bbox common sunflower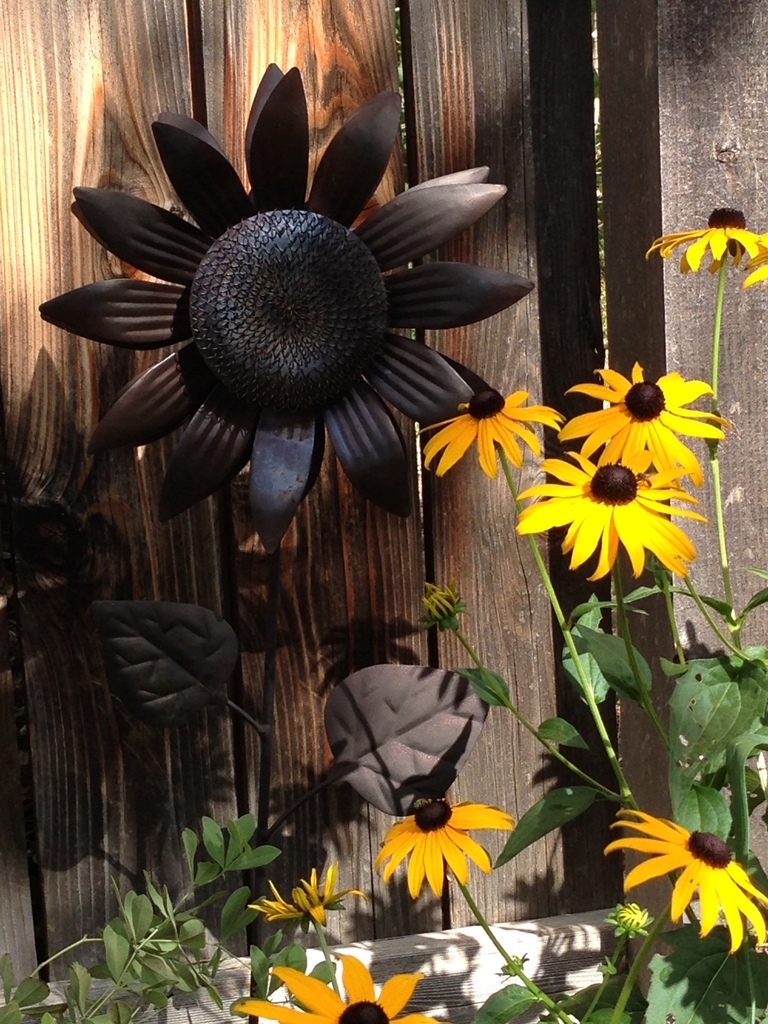
645/207/767/300
